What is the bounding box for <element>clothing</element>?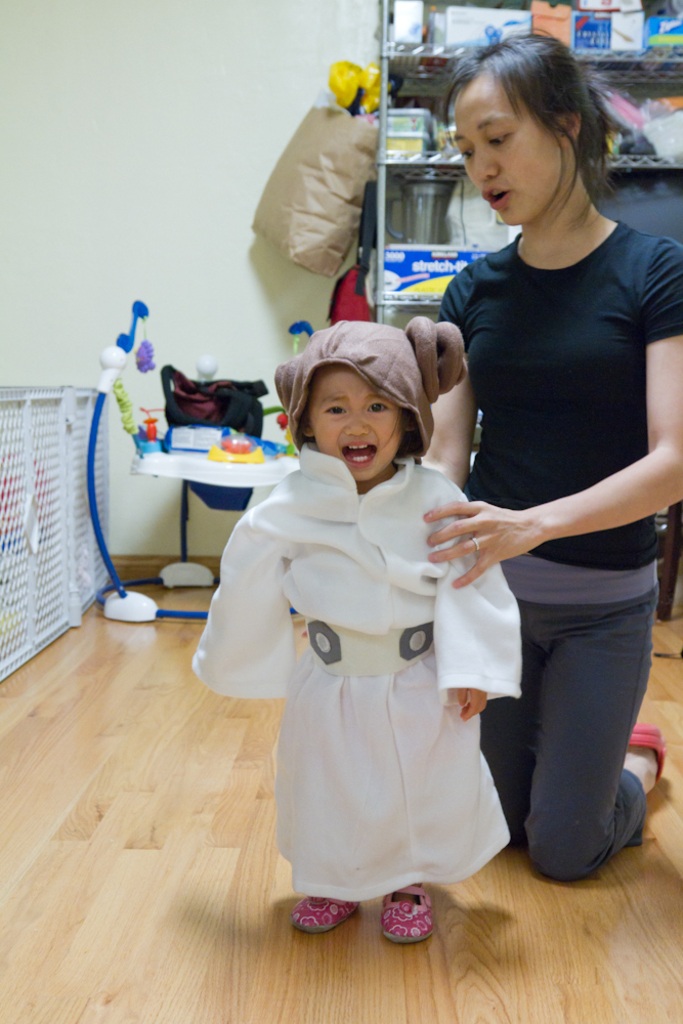
BBox(435, 230, 682, 887).
